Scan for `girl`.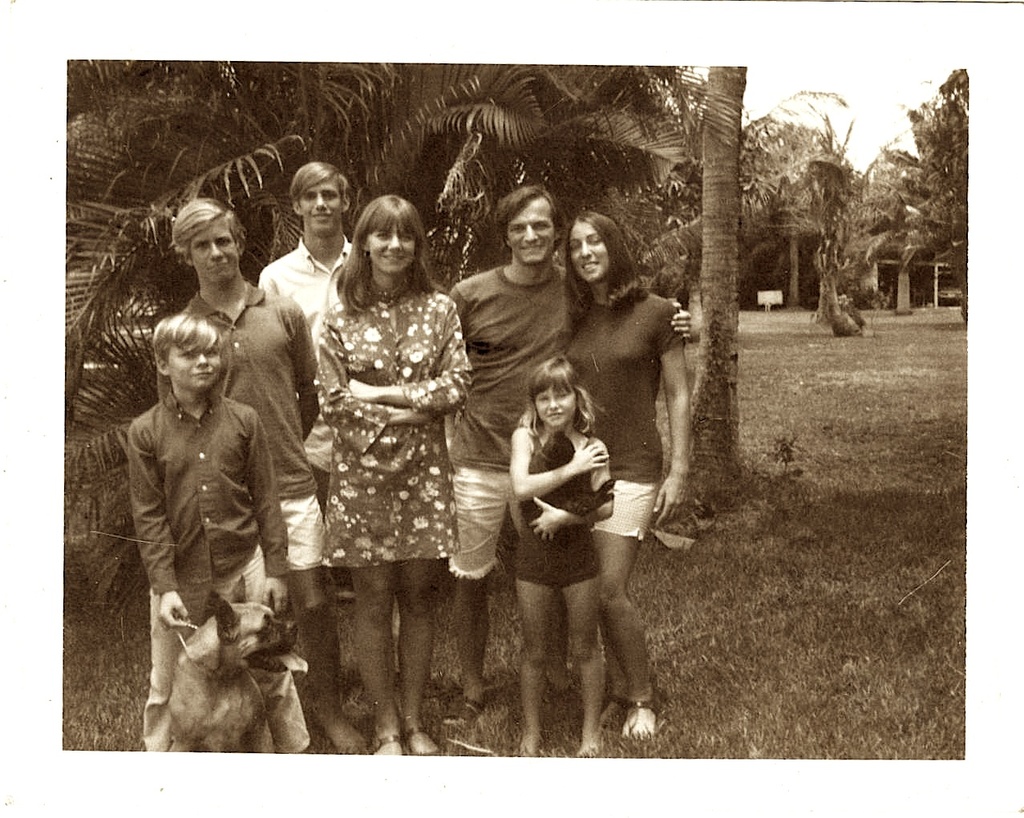
Scan result: (522, 358, 621, 749).
